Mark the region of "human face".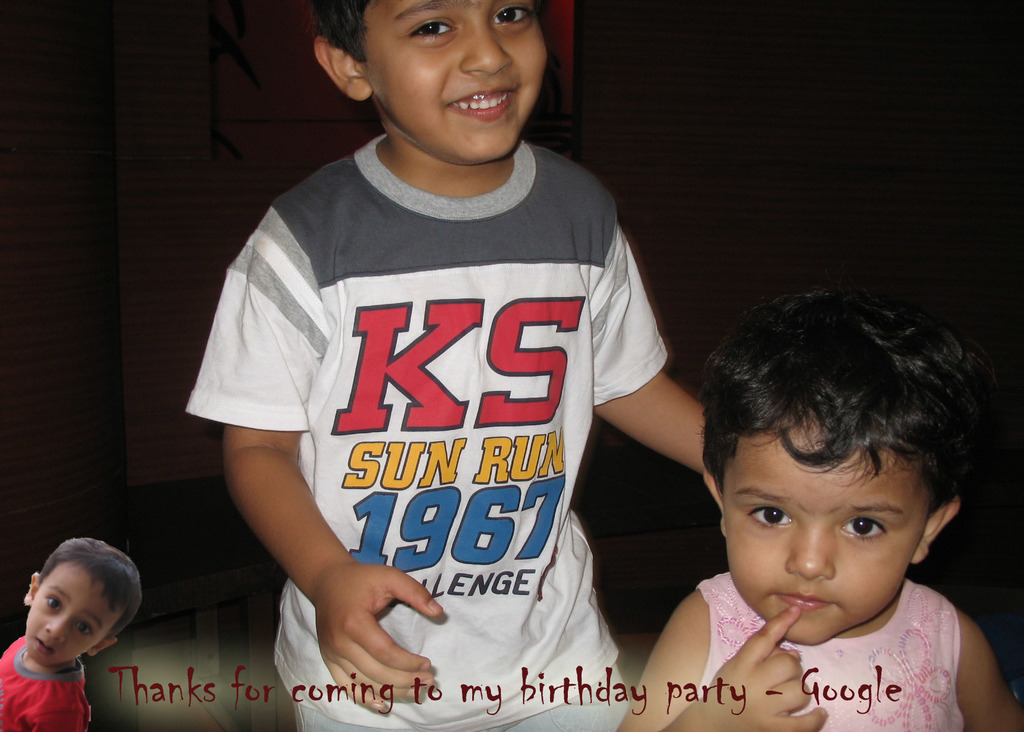
Region: BBox(726, 428, 931, 649).
